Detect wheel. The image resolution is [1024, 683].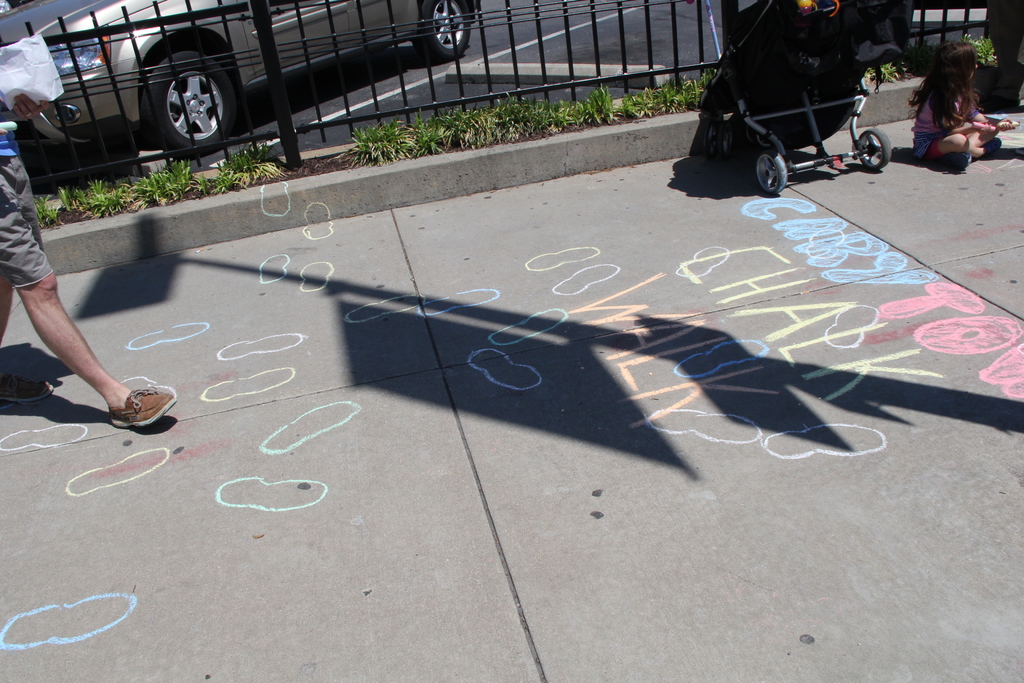
[left=756, top=149, right=787, bottom=196].
